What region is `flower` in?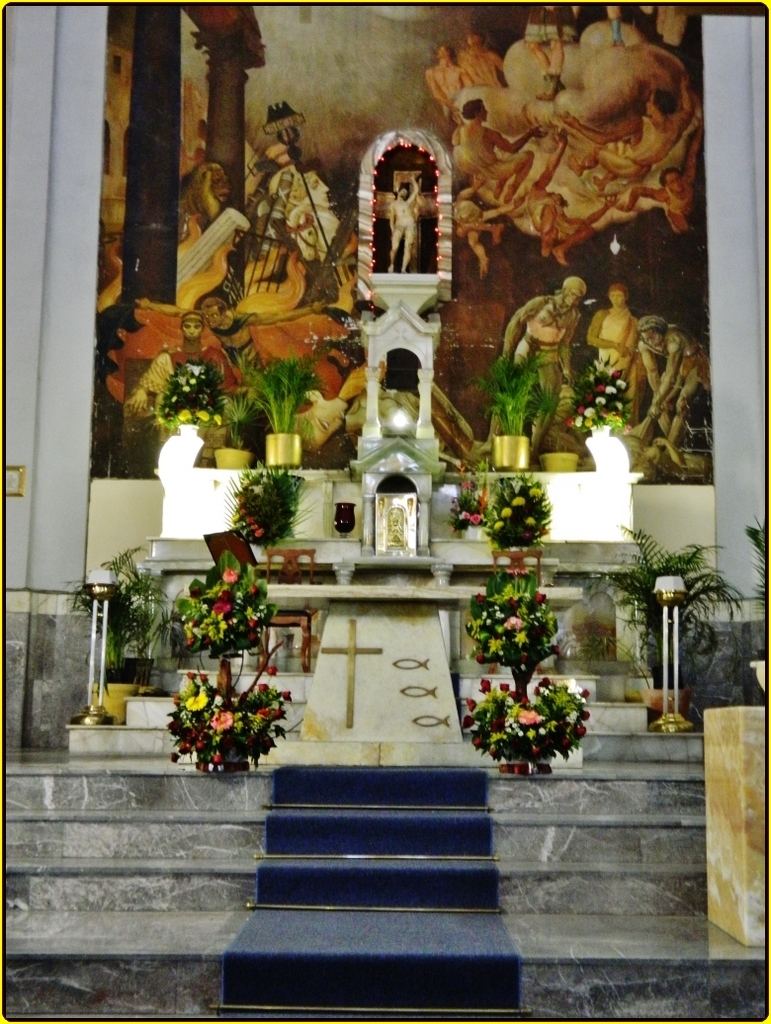
Rect(252, 482, 263, 495).
